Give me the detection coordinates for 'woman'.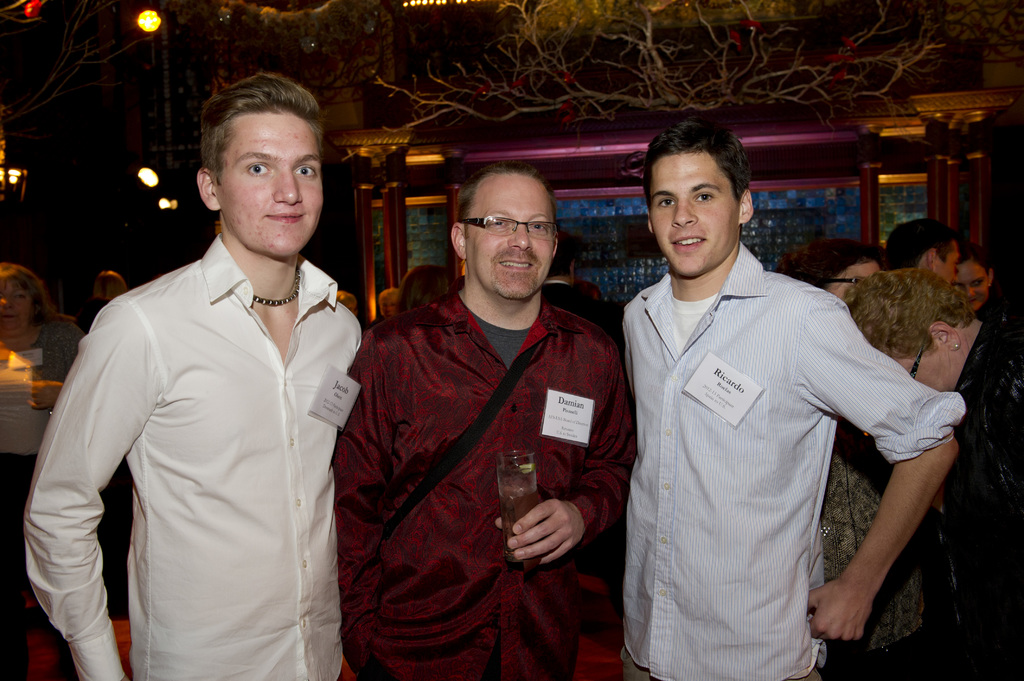
(x1=0, y1=257, x2=79, y2=392).
